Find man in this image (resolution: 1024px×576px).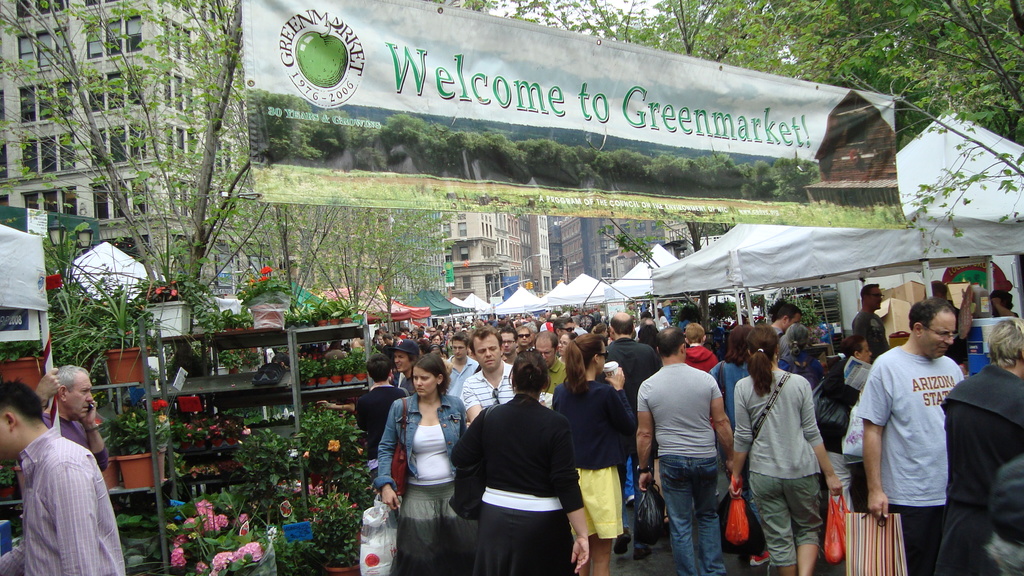
(771, 305, 797, 333).
